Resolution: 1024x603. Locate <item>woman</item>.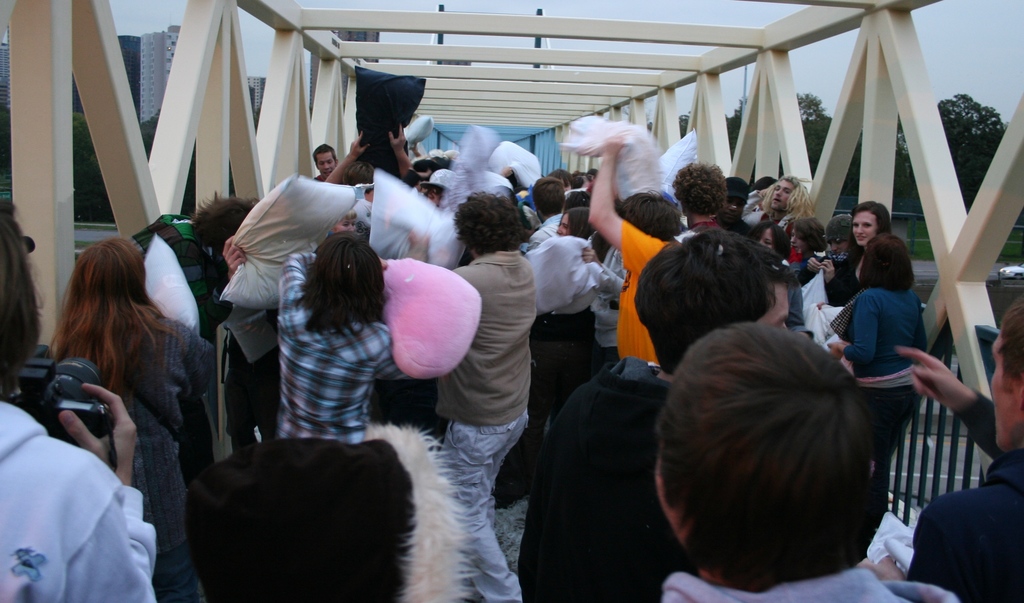
{"left": 0, "top": 193, "right": 161, "bottom": 602}.
